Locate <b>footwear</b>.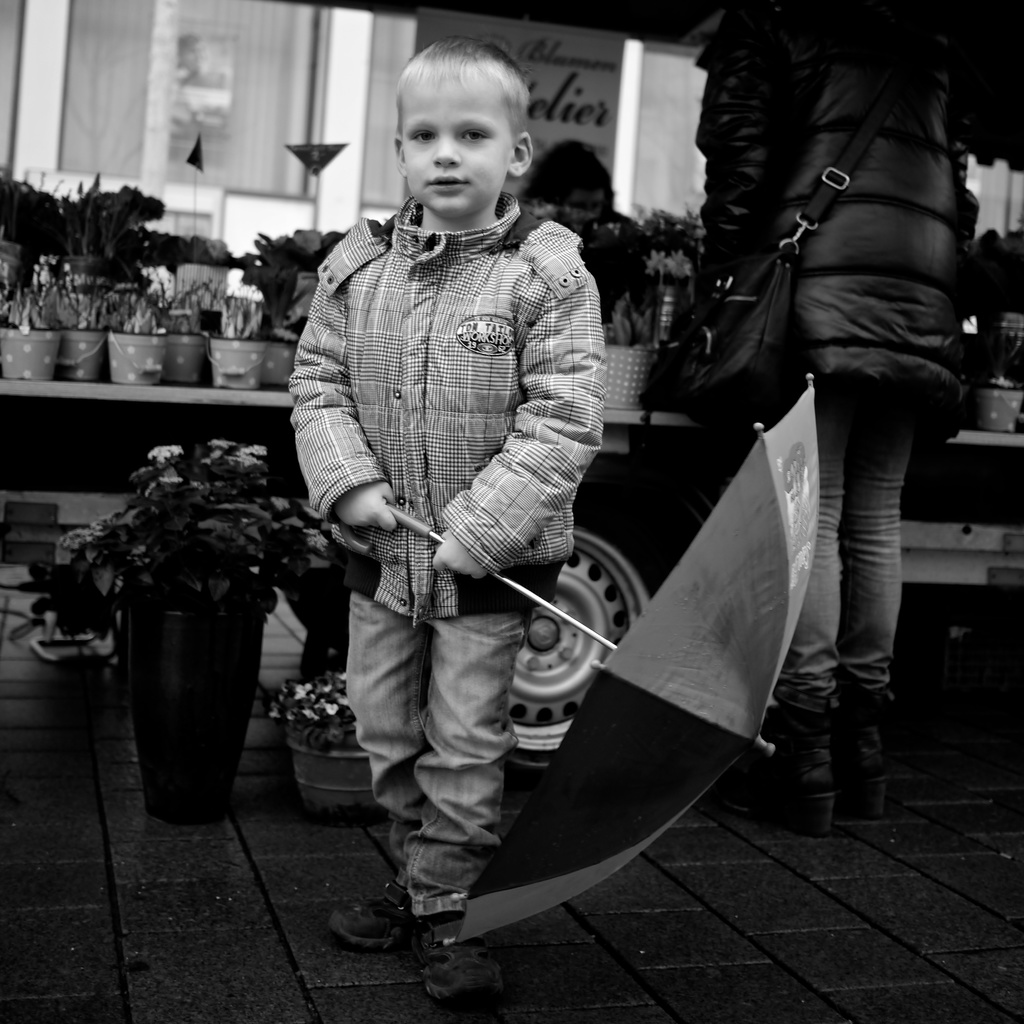
Bounding box: 405,924,505,1019.
